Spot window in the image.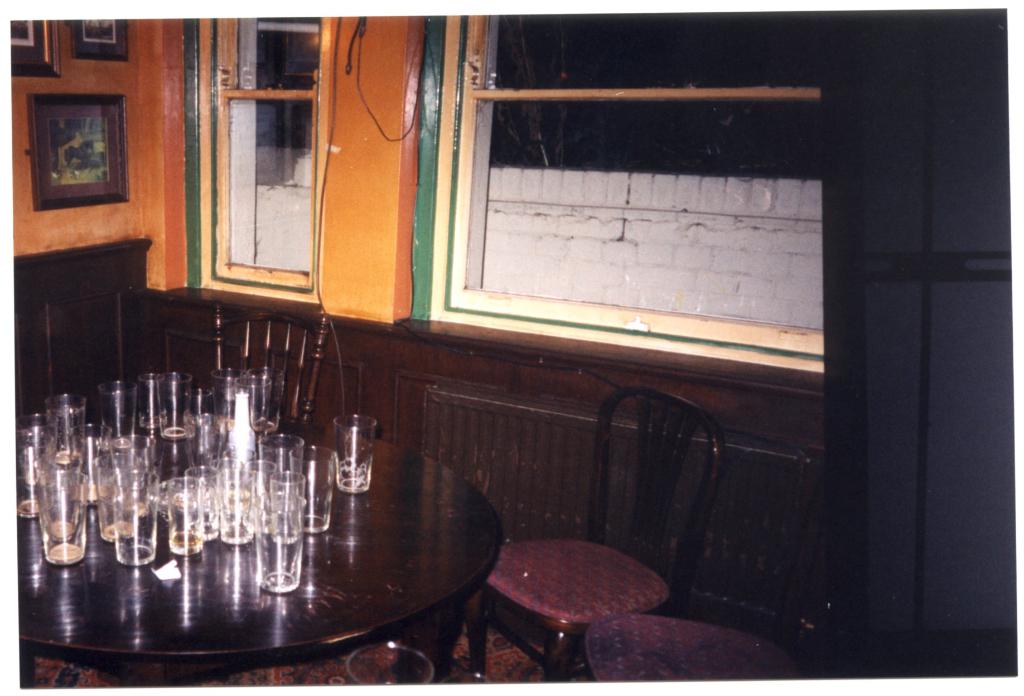
window found at {"x1": 388, "y1": 5, "x2": 872, "y2": 390}.
